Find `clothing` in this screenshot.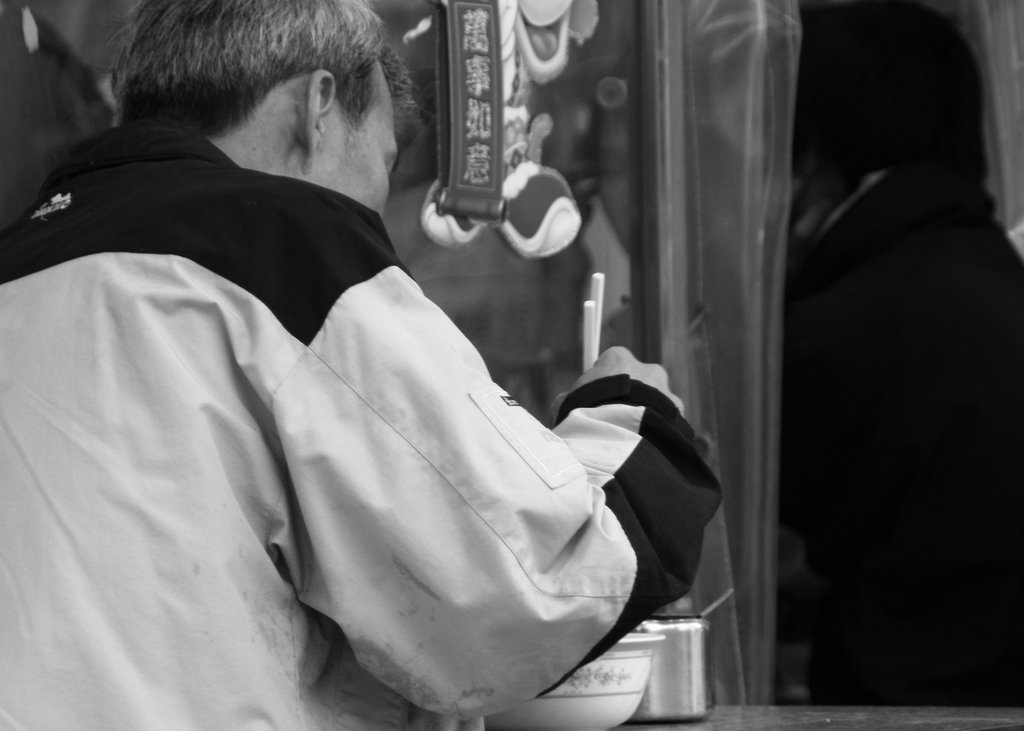
The bounding box for `clothing` is 0:117:726:730.
